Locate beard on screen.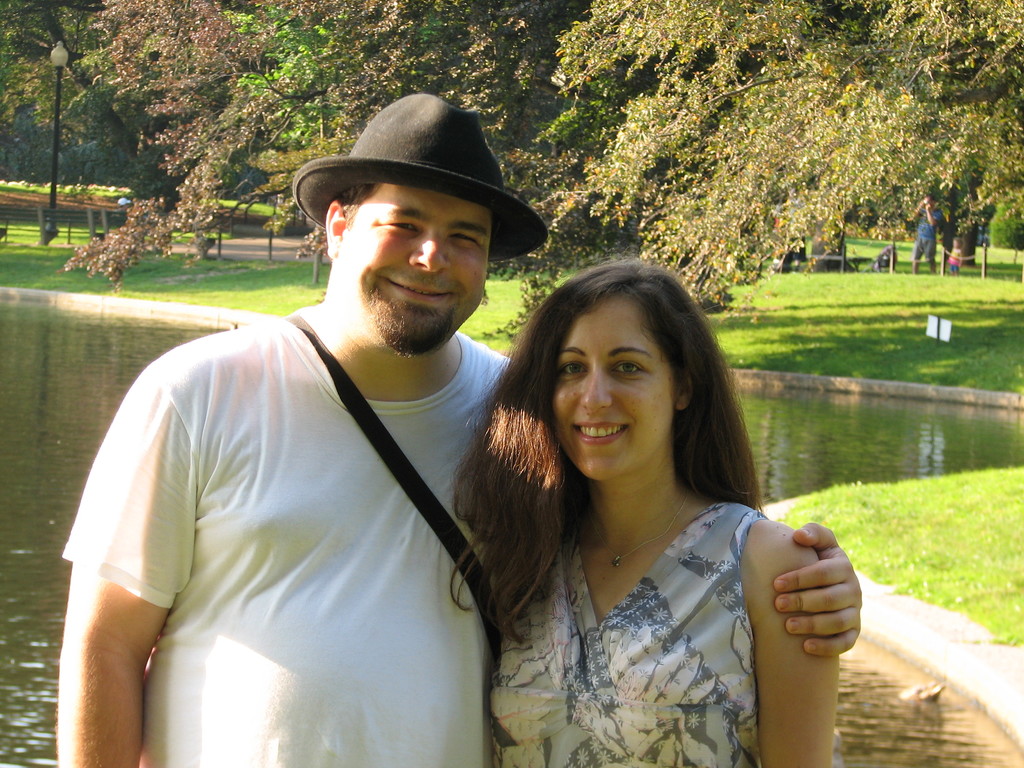
On screen at [359,273,454,364].
